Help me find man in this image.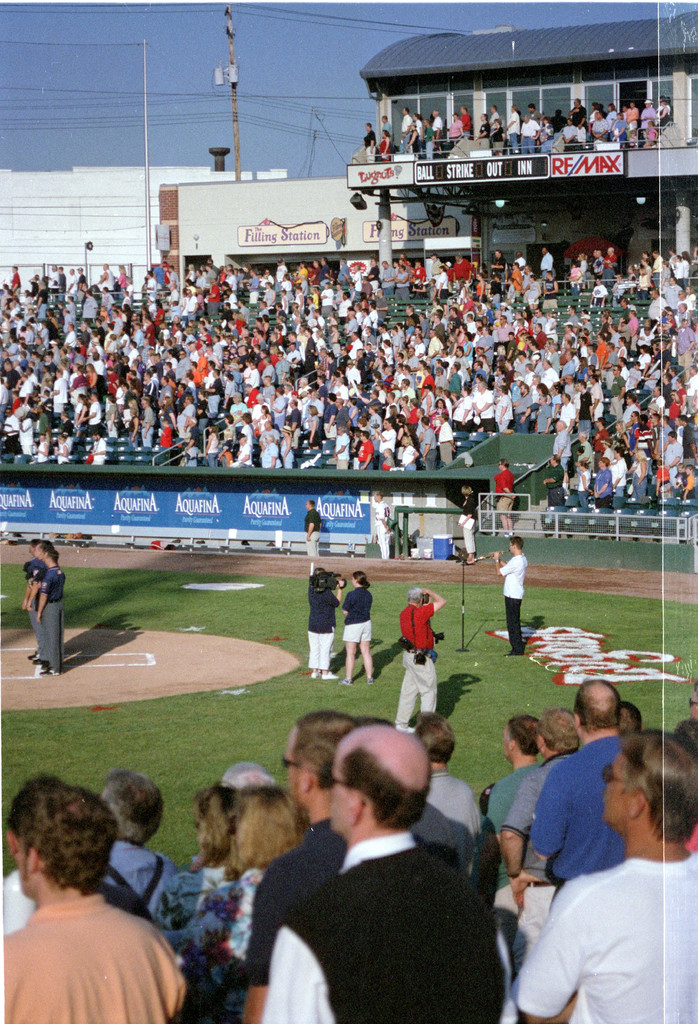
Found it: x1=626, y1=308, x2=642, y2=352.
